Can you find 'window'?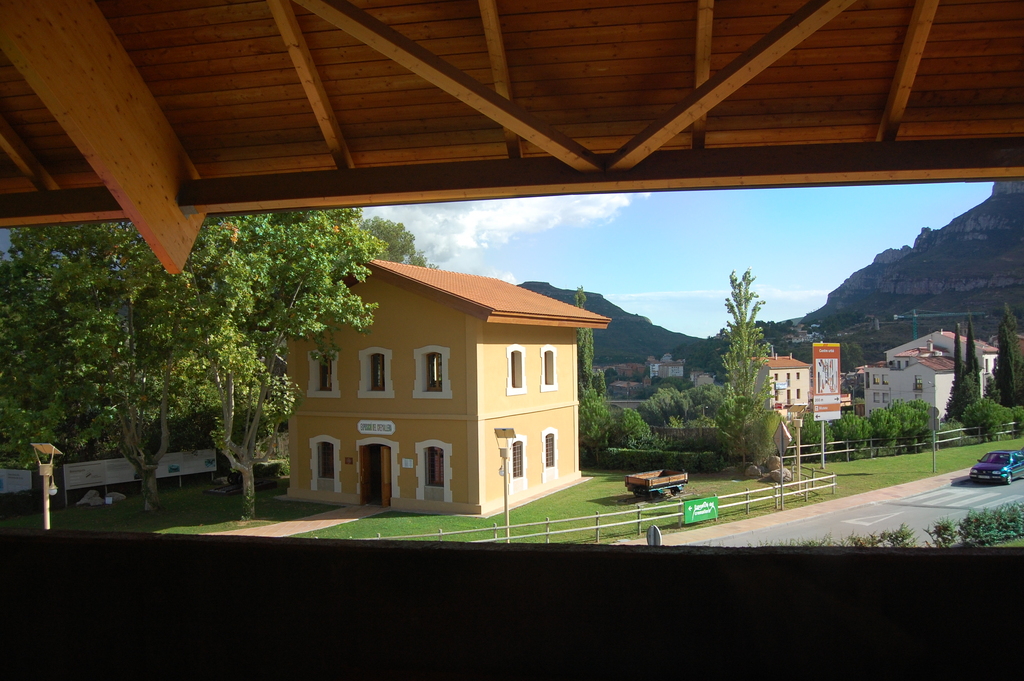
Yes, bounding box: <region>872, 390, 878, 402</region>.
